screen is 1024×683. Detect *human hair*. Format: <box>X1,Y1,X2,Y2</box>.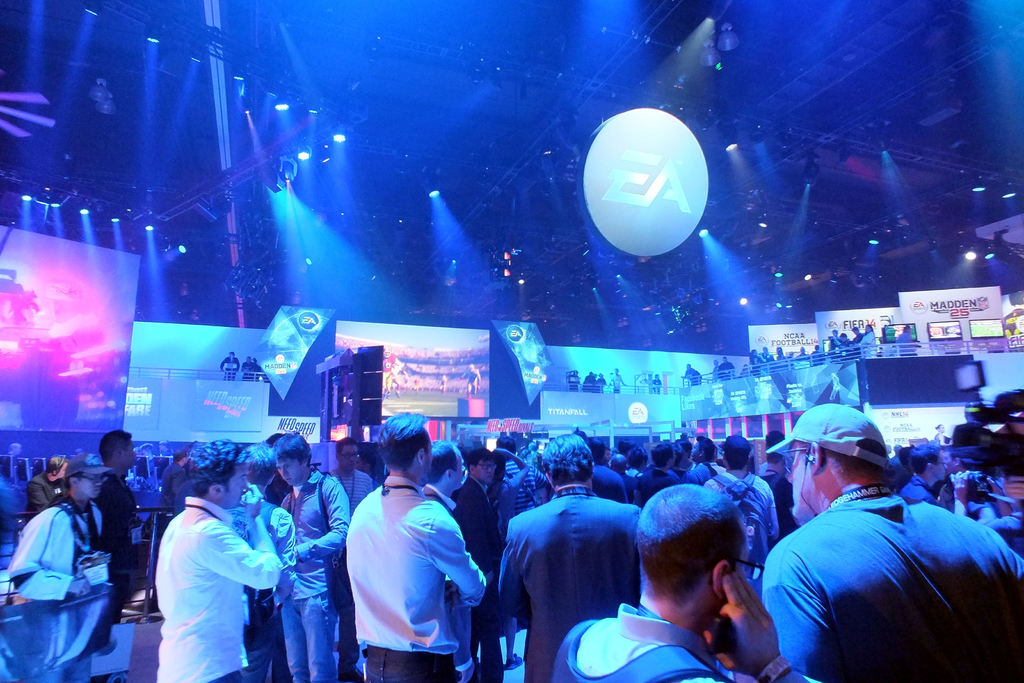
<box>905,443,942,477</box>.
